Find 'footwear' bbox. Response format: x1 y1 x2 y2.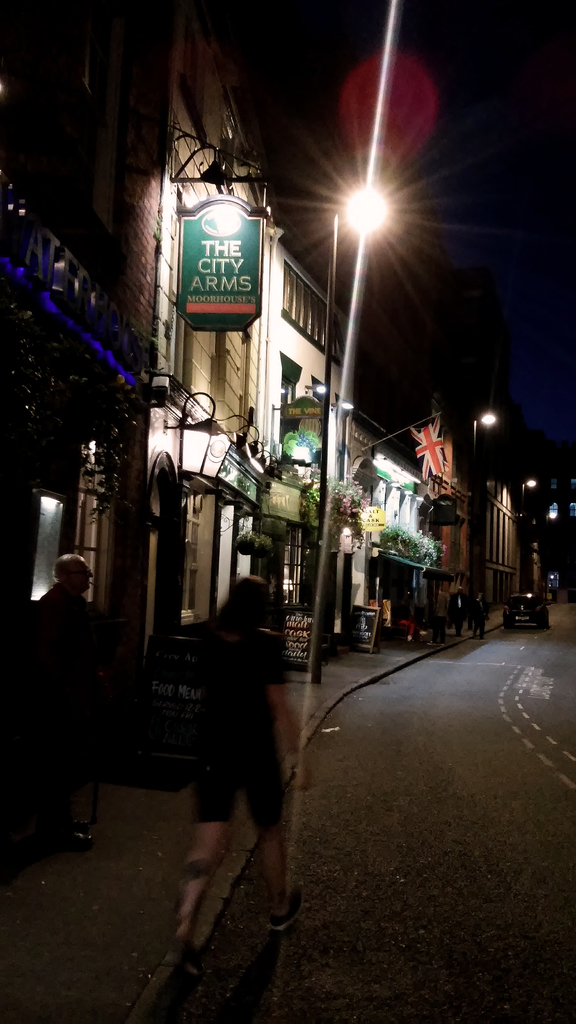
471 633 474 638.
